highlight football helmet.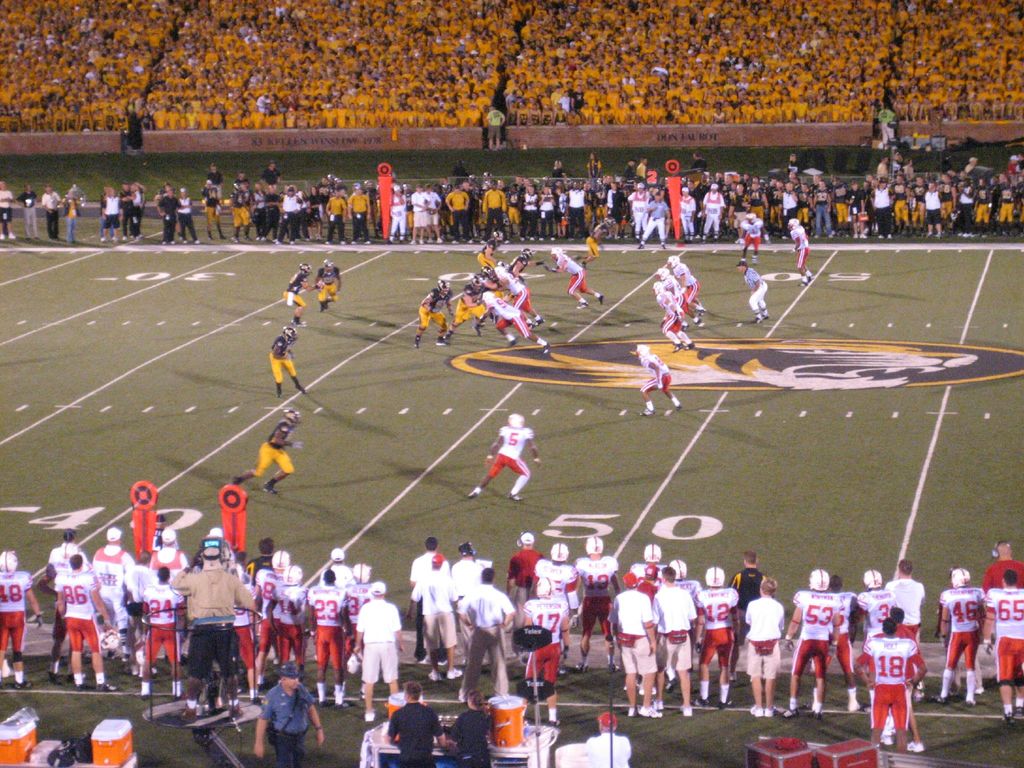
Highlighted region: crop(643, 545, 663, 561).
